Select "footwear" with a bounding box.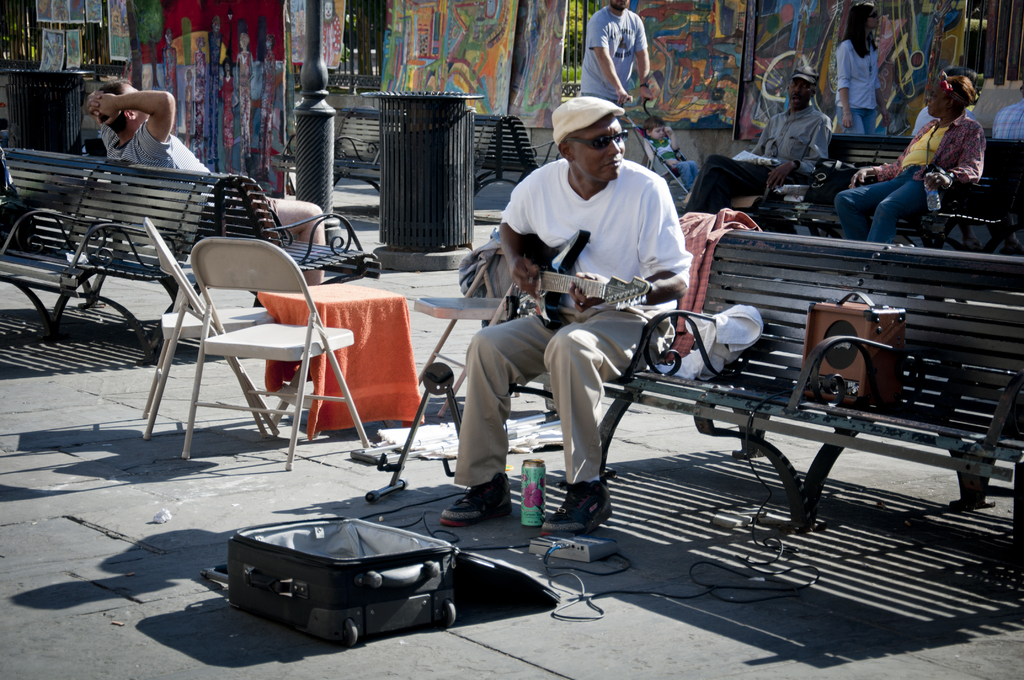
451/457/506/549.
